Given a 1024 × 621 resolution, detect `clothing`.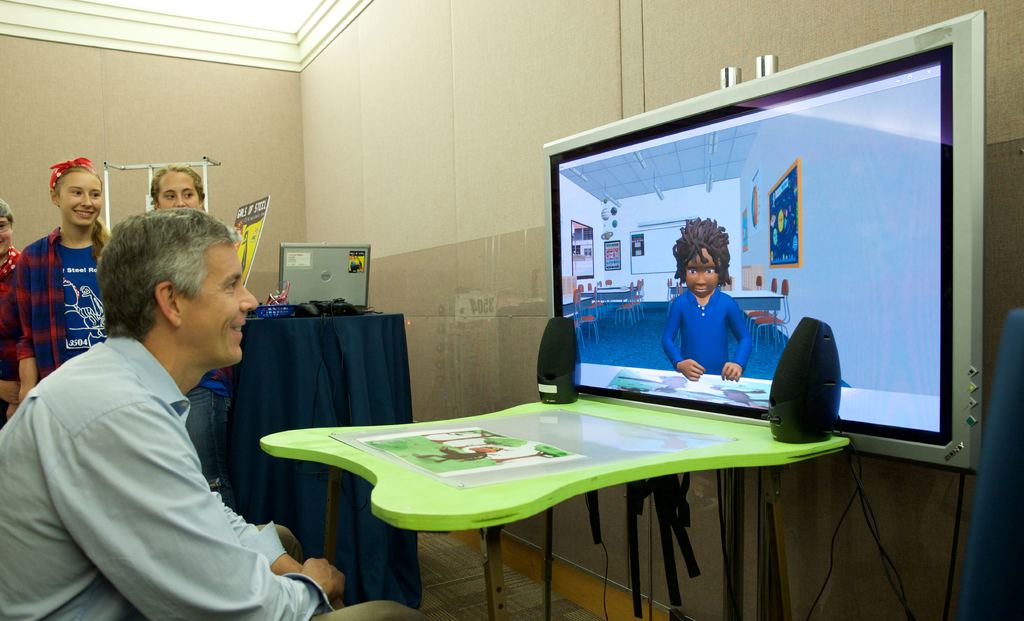
region(184, 364, 232, 506).
